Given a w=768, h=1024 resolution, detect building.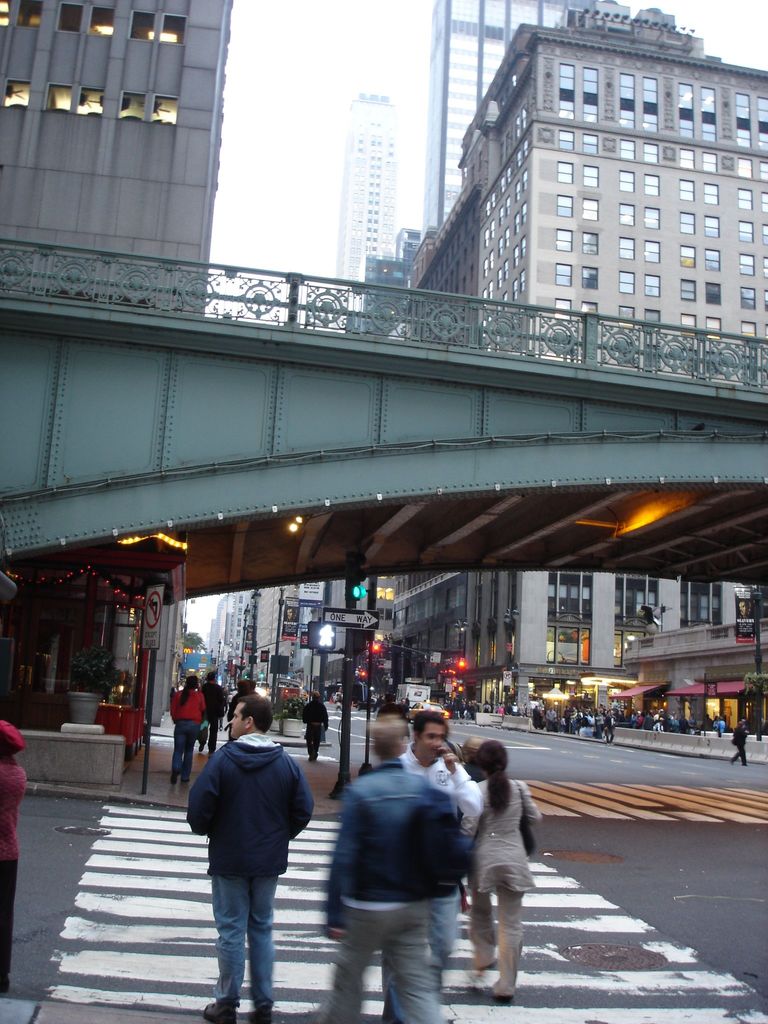
{"x1": 412, "y1": 0, "x2": 767, "y2": 672}.
